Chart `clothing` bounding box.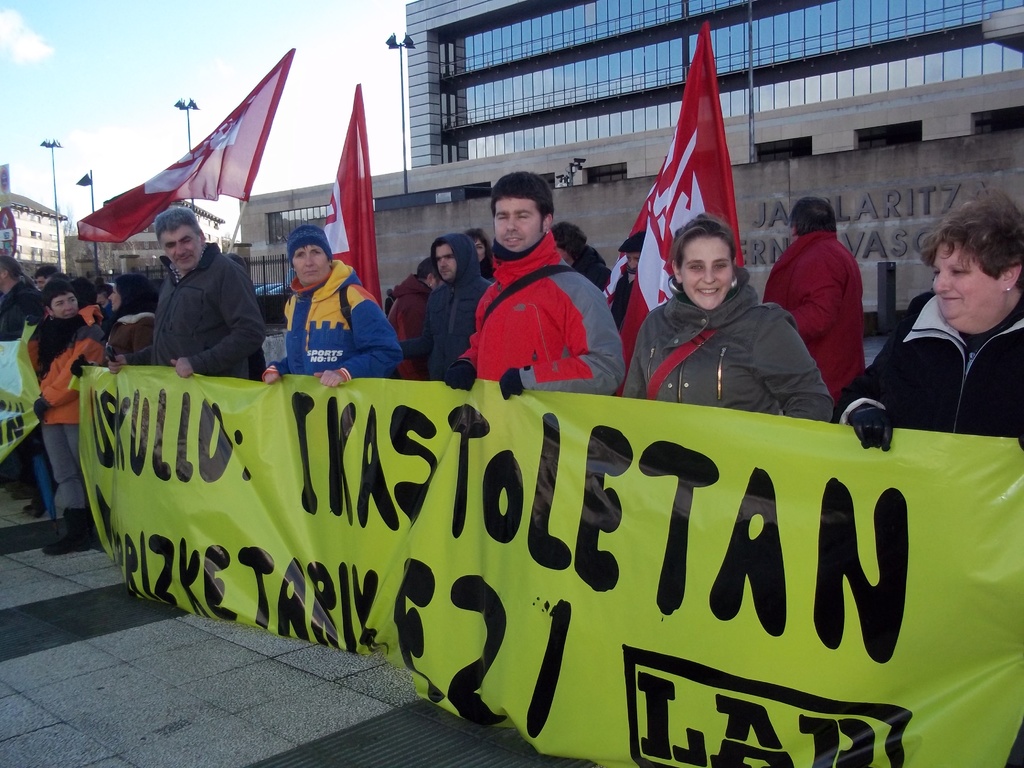
Charted: locate(269, 262, 399, 379).
